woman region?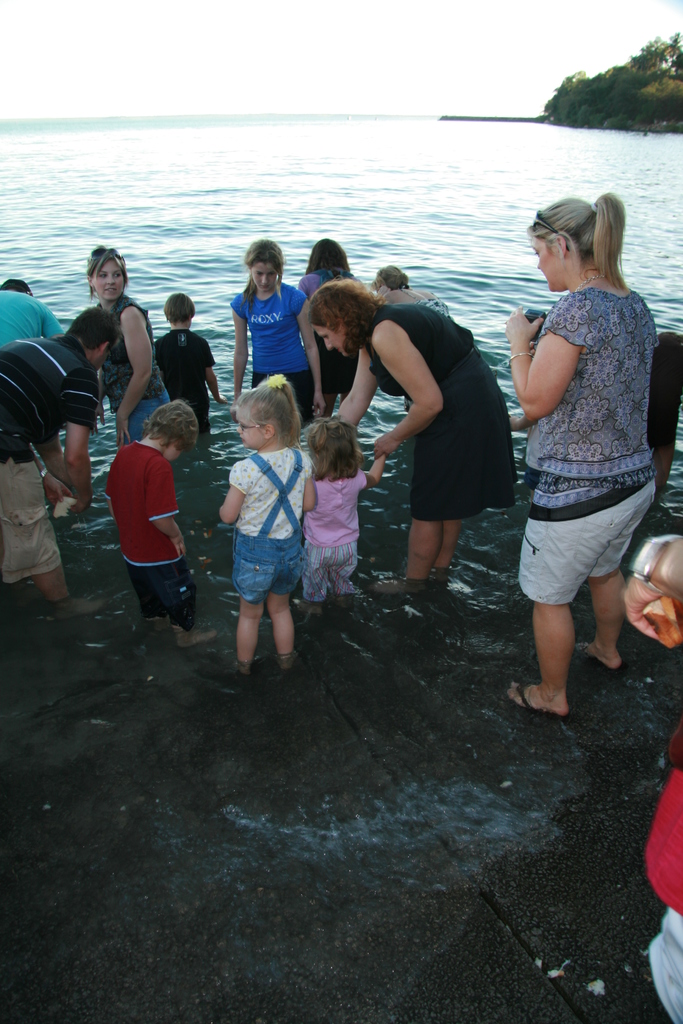
bbox=[299, 240, 357, 417]
